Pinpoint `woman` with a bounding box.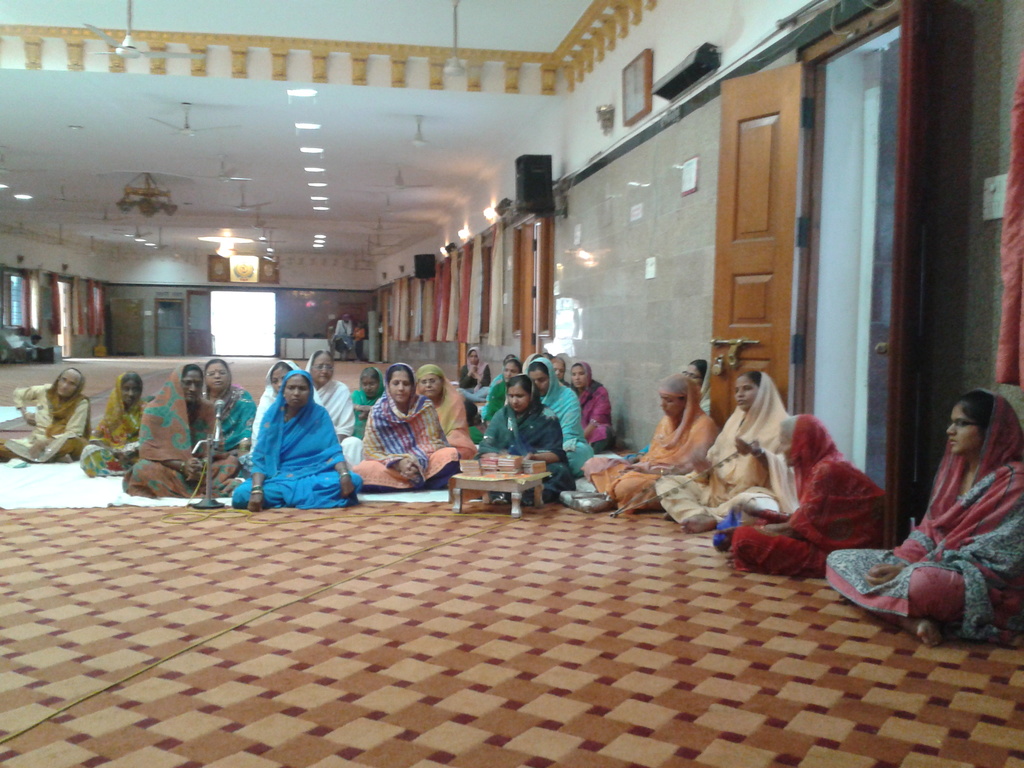
crop(82, 370, 152, 476).
